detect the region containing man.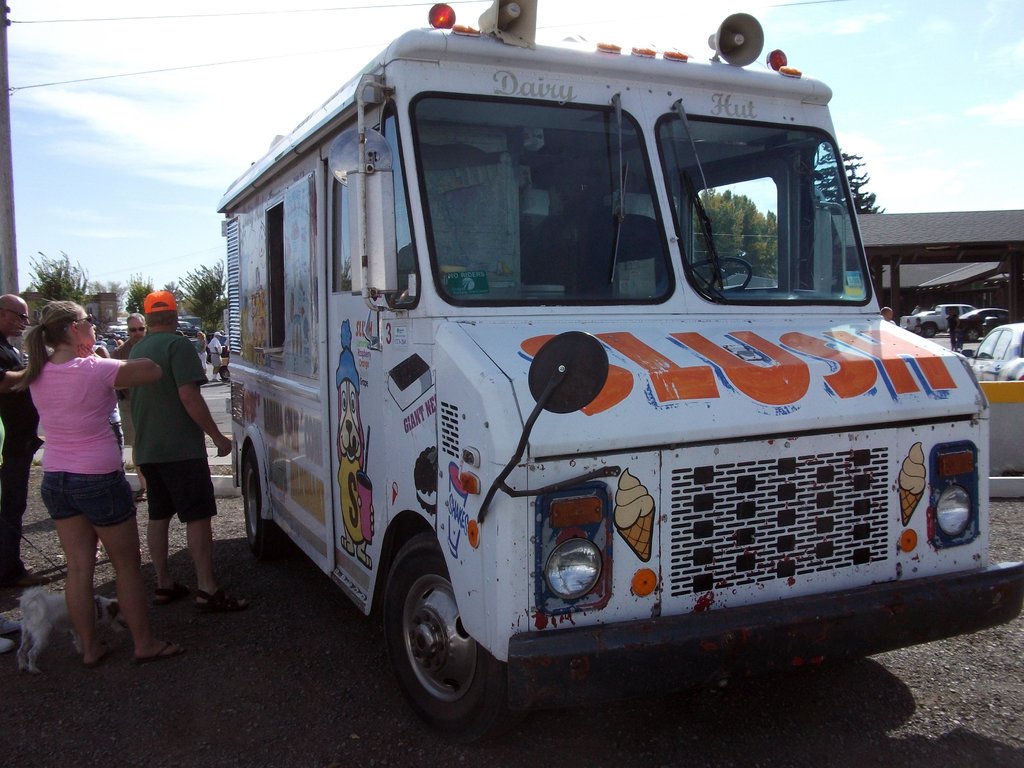
<box>120,287,228,613</box>.
